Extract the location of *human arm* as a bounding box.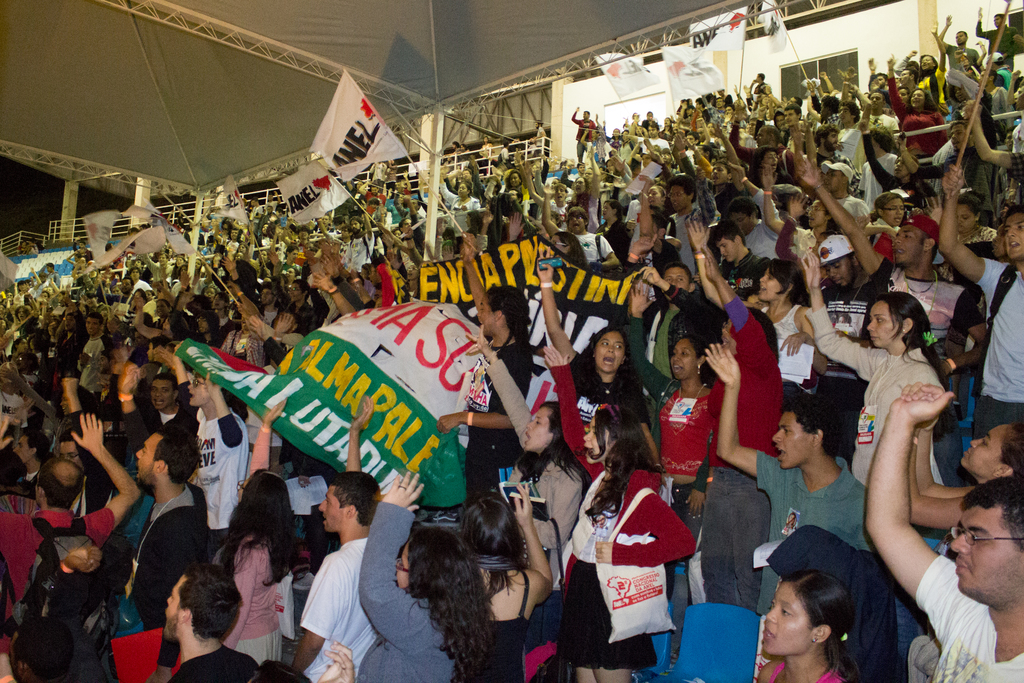
[788,124,808,163].
